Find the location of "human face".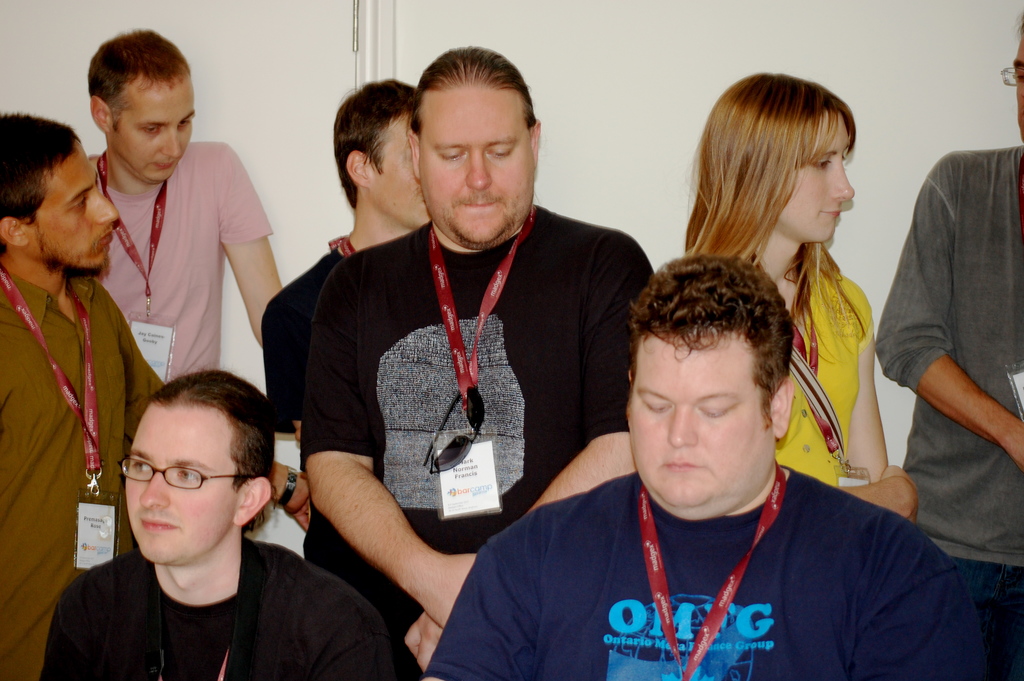
Location: x1=371 y1=116 x2=424 y2=227.
